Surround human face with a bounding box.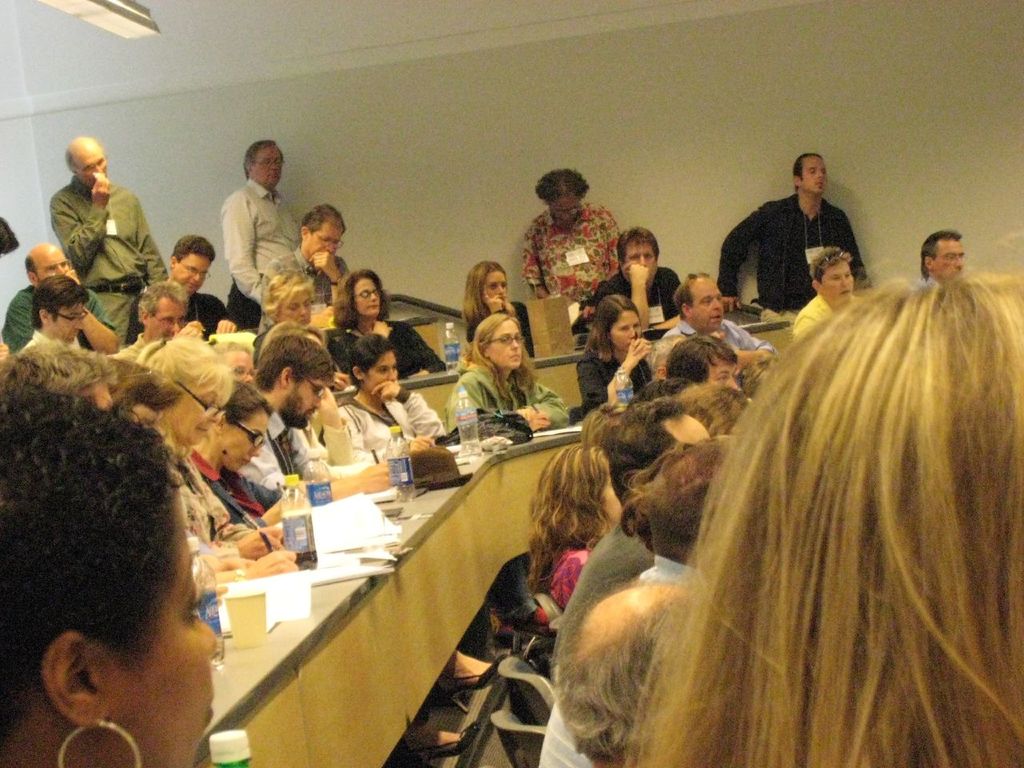
box=[175, 257, 210, 295].
